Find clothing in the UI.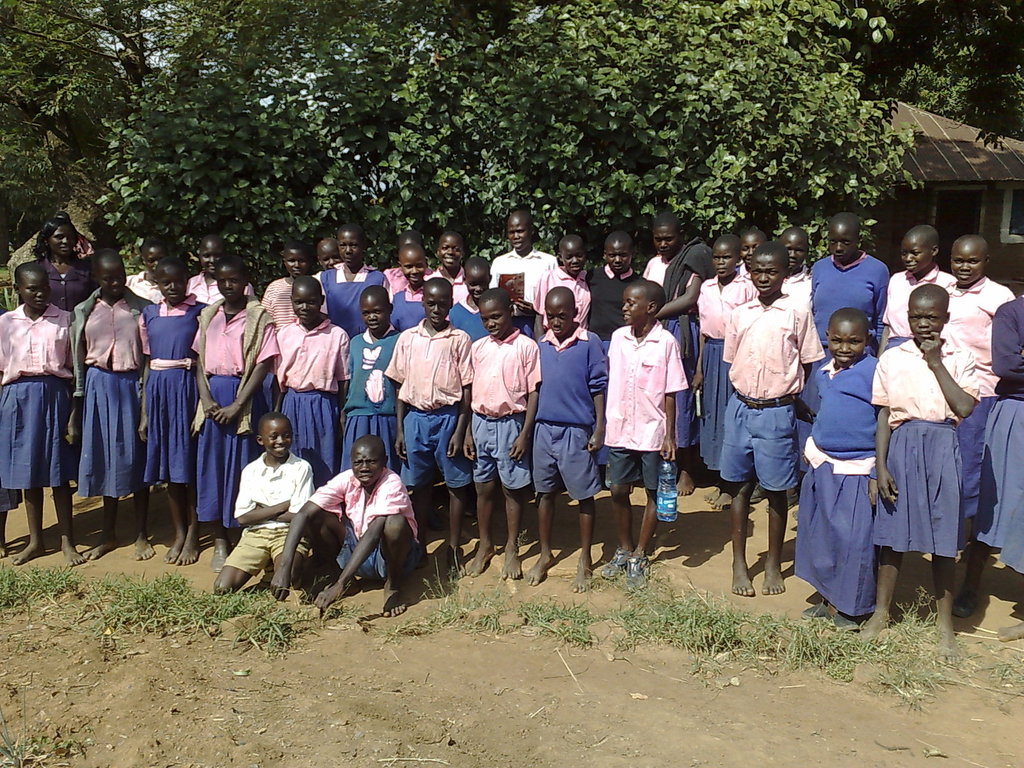
UI element at detection(987, 294, 1023, 577).
